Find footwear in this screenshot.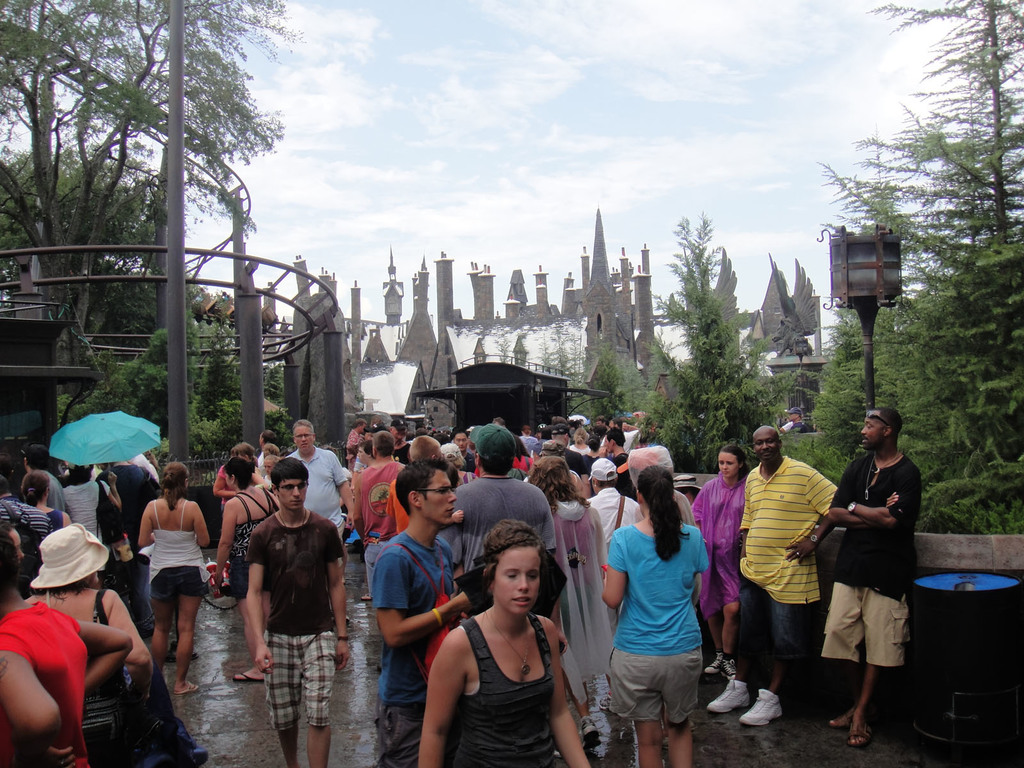
The bounding box for footwear is bbox=[176, 683, 204, 696].
